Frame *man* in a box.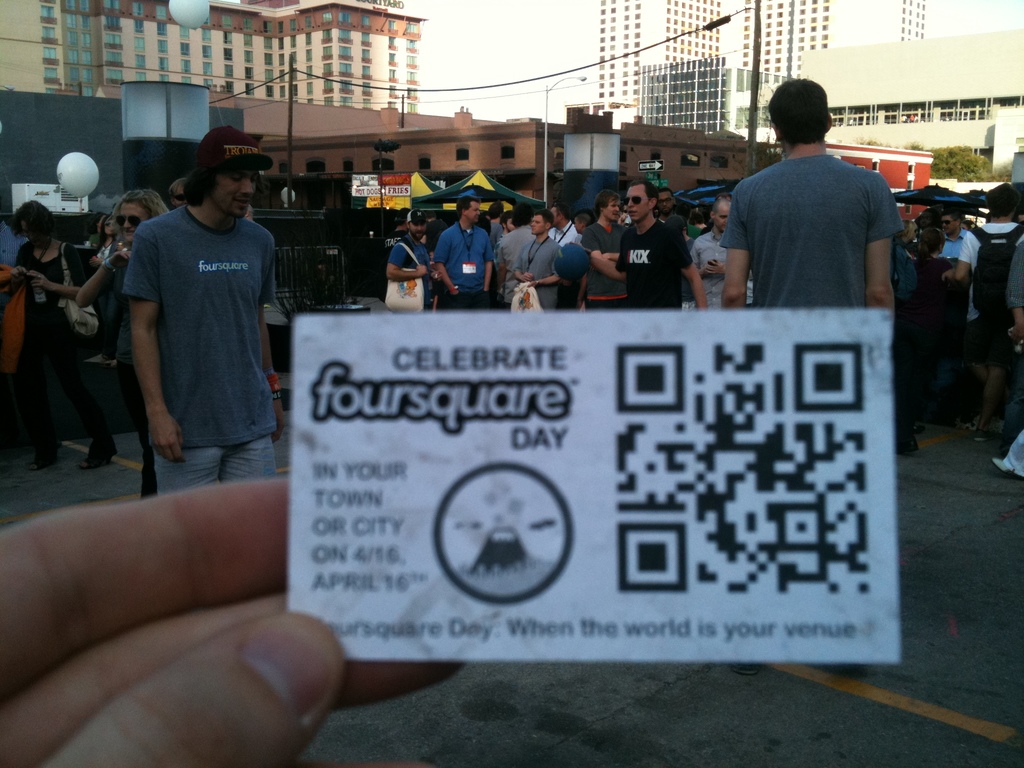
93:132:285:520.
